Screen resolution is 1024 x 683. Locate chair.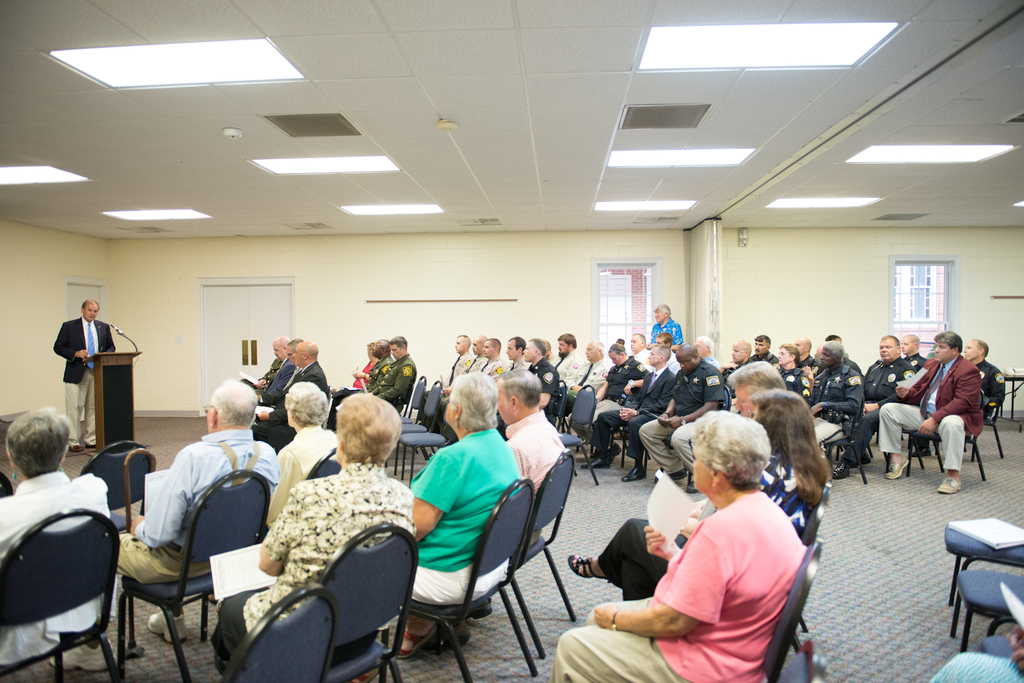
945,391,1004,456.
